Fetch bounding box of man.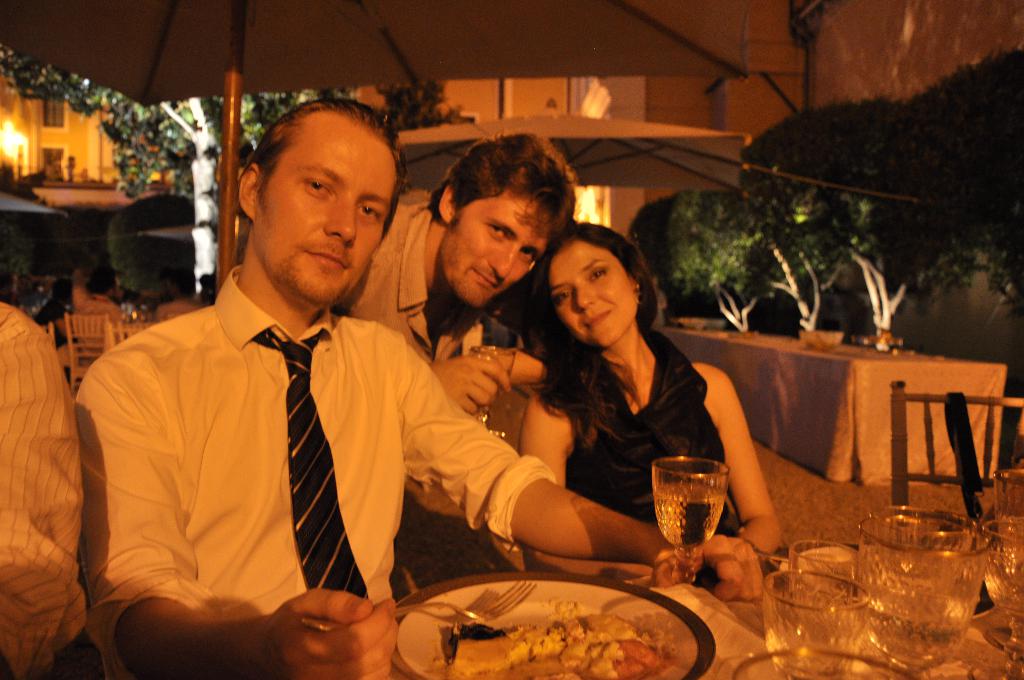
Bbox: 0/302/86/679.
